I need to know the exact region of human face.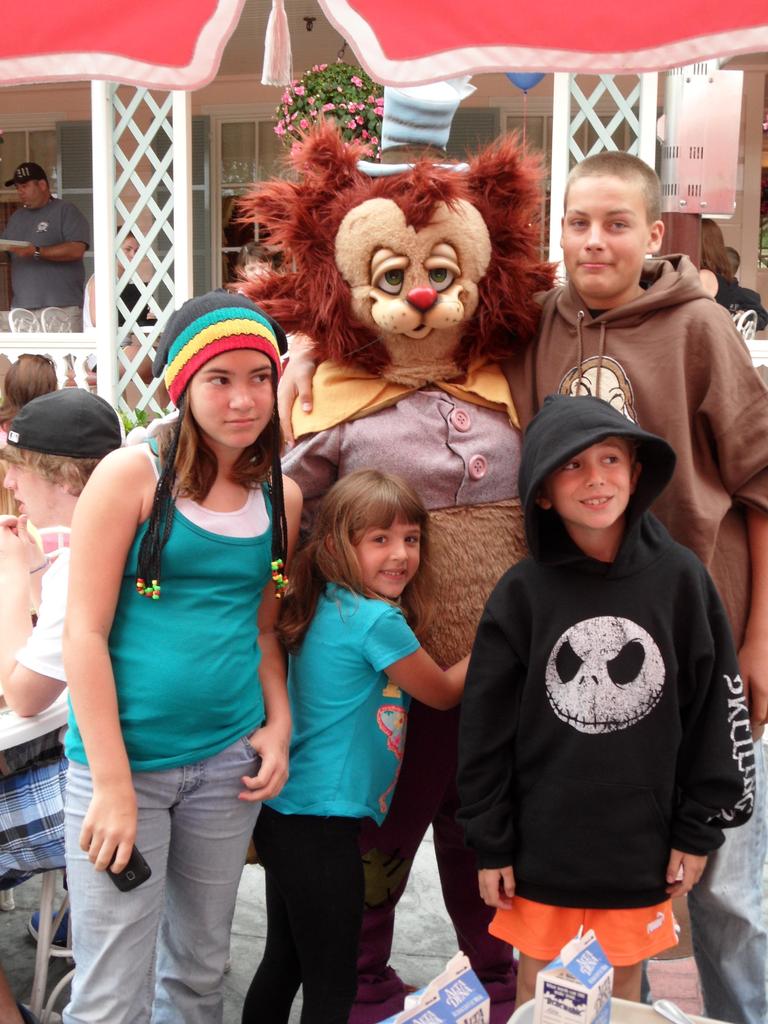
Region: box(550, 440, 631, 531).
